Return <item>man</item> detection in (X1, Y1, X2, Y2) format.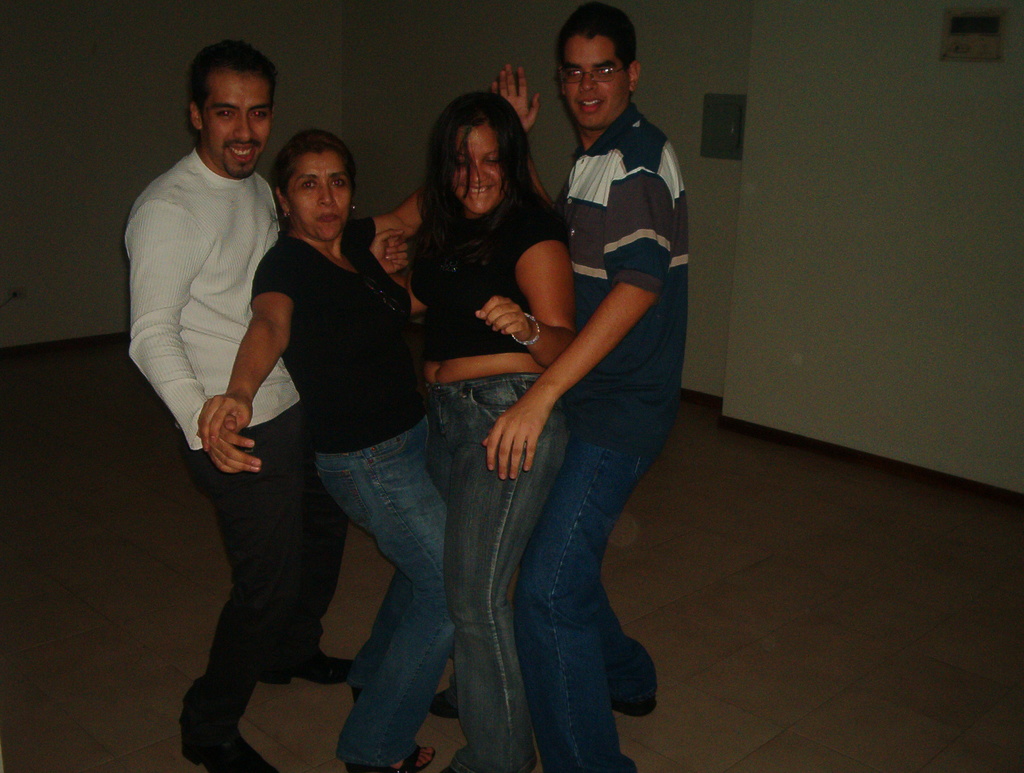
(116, 40, 365, 772).
